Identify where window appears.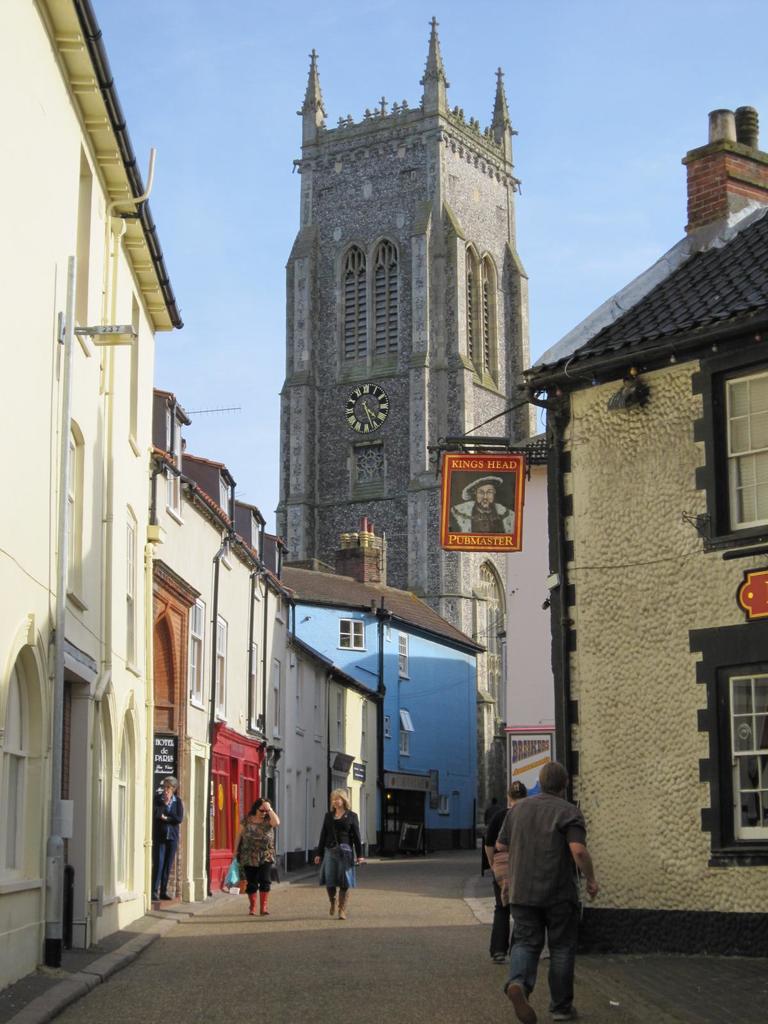
Appears at 117 712 131 889.
